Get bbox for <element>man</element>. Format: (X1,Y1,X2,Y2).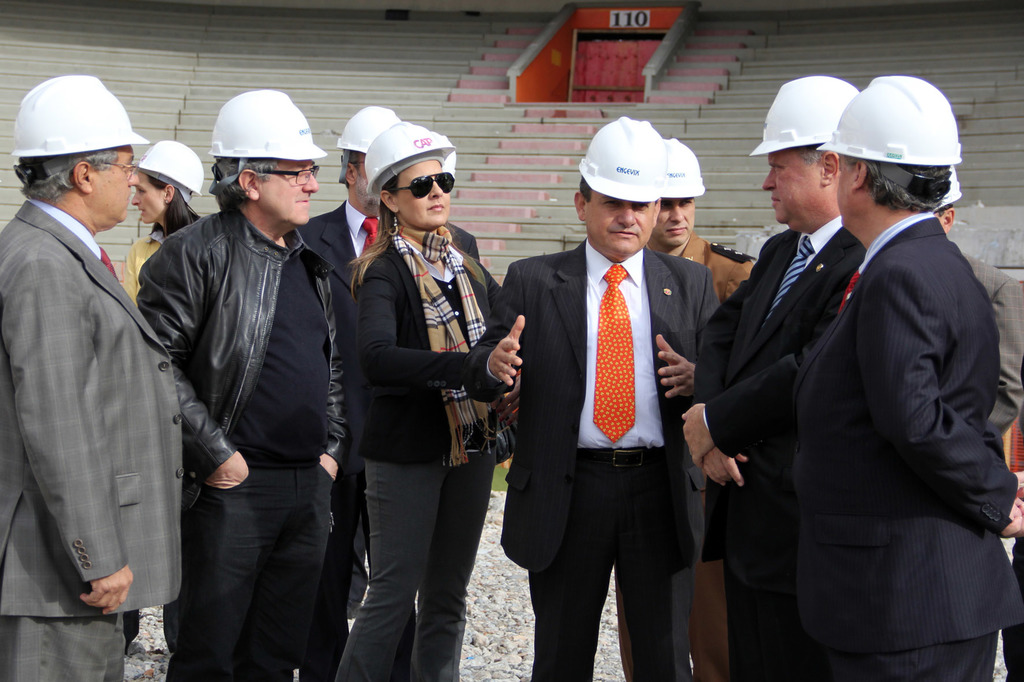
(787,73,1023,681).
